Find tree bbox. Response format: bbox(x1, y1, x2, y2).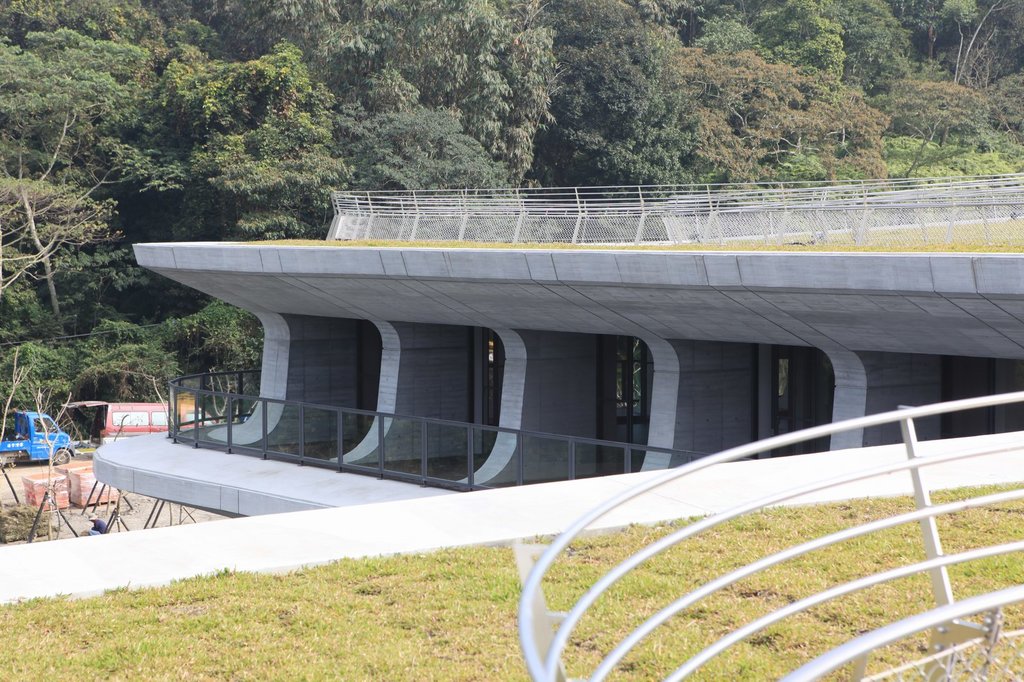
bbox(550, 1, 708, 186).
